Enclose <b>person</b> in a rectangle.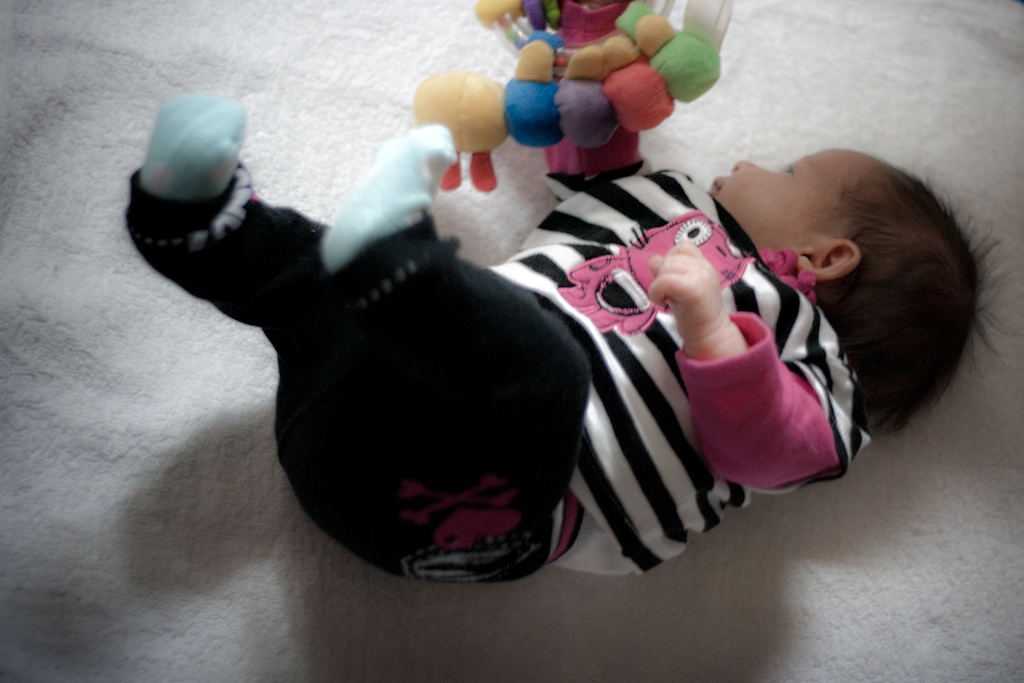
[x1=126, y1=0, x2=978, y2=594].
